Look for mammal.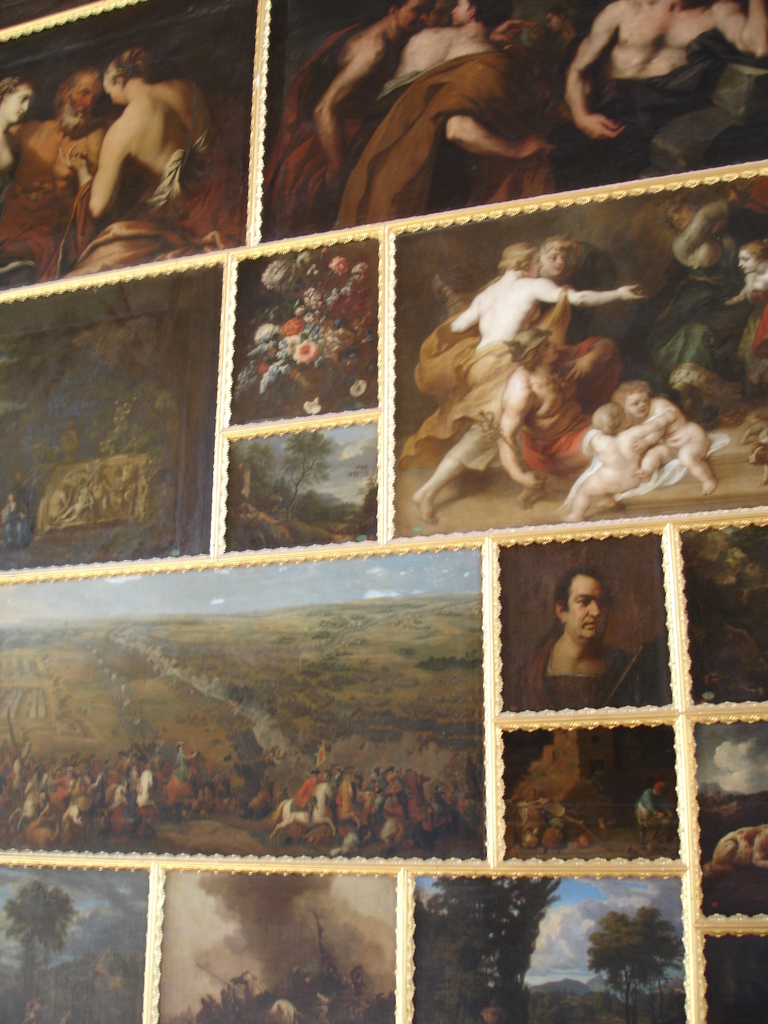
Found: detection(519, 560, 657, 823).
